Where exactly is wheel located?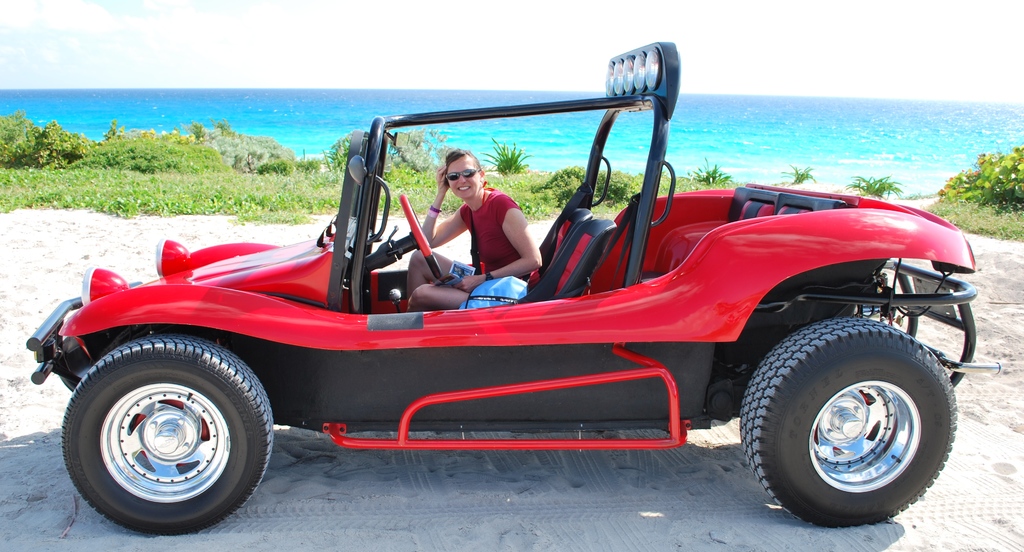
Its bounding box is [401,193,444,279].
